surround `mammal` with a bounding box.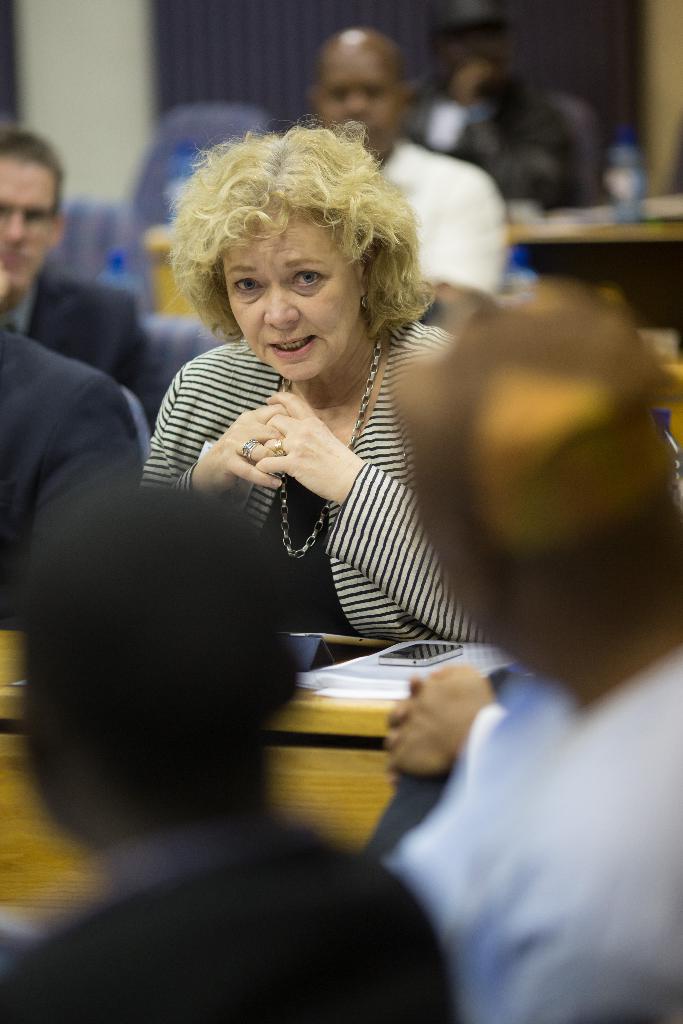
bbox=(367, 646, 552, 865).
